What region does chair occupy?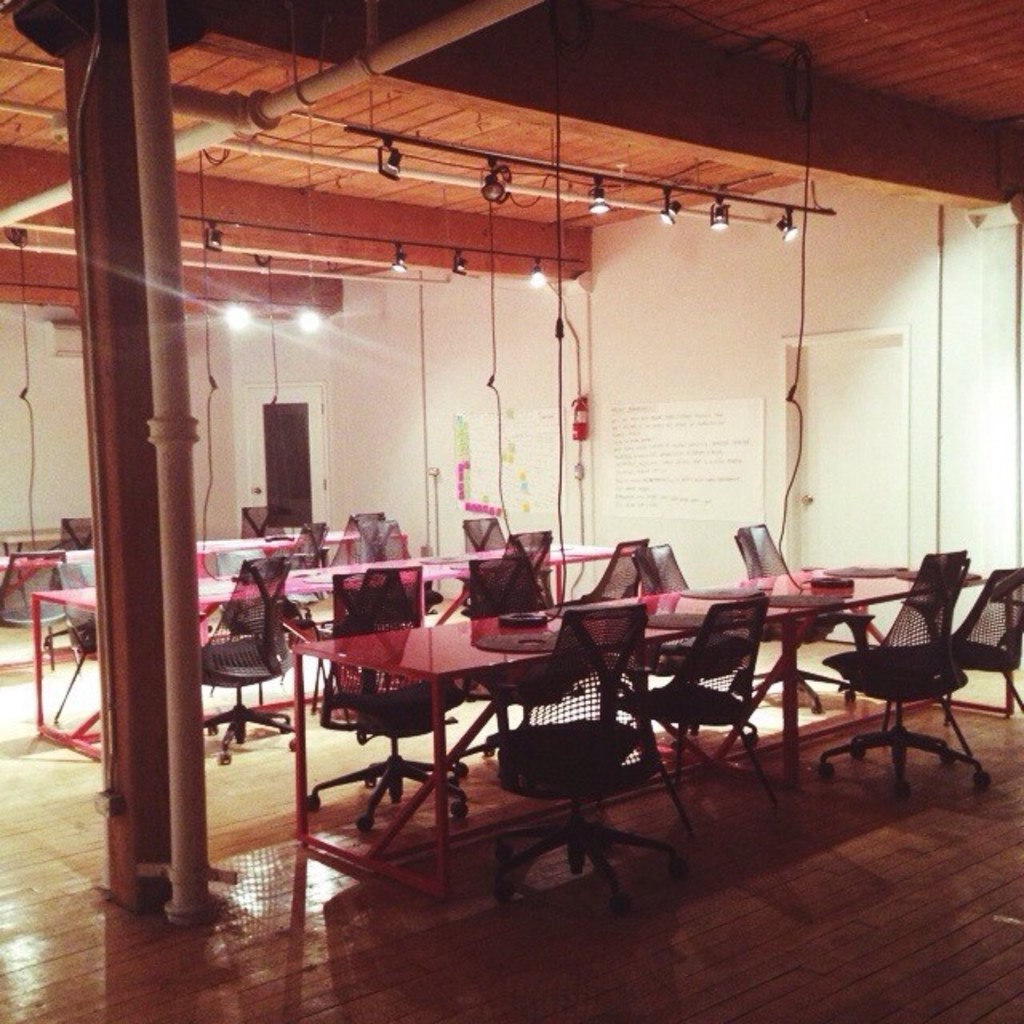
box(462, 526, 558, 699).
